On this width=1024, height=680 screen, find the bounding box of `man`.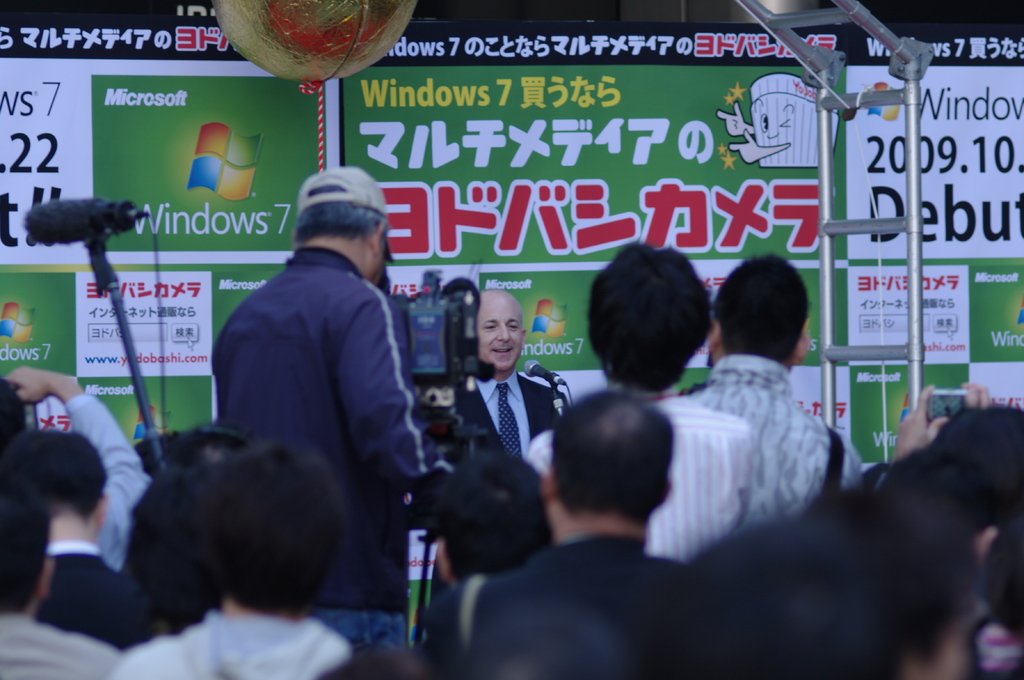
Bounding box: pyautogui.locateOnScreen(674, 244, 862, 529).
